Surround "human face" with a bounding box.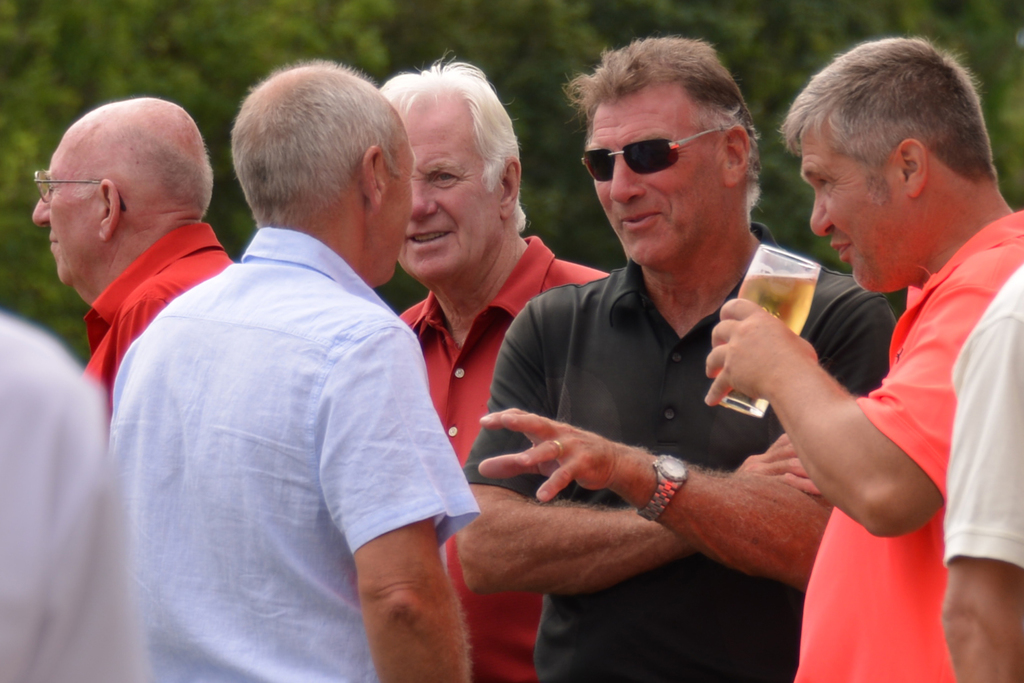
(left=398, top=107, right=499, bottom=280).
